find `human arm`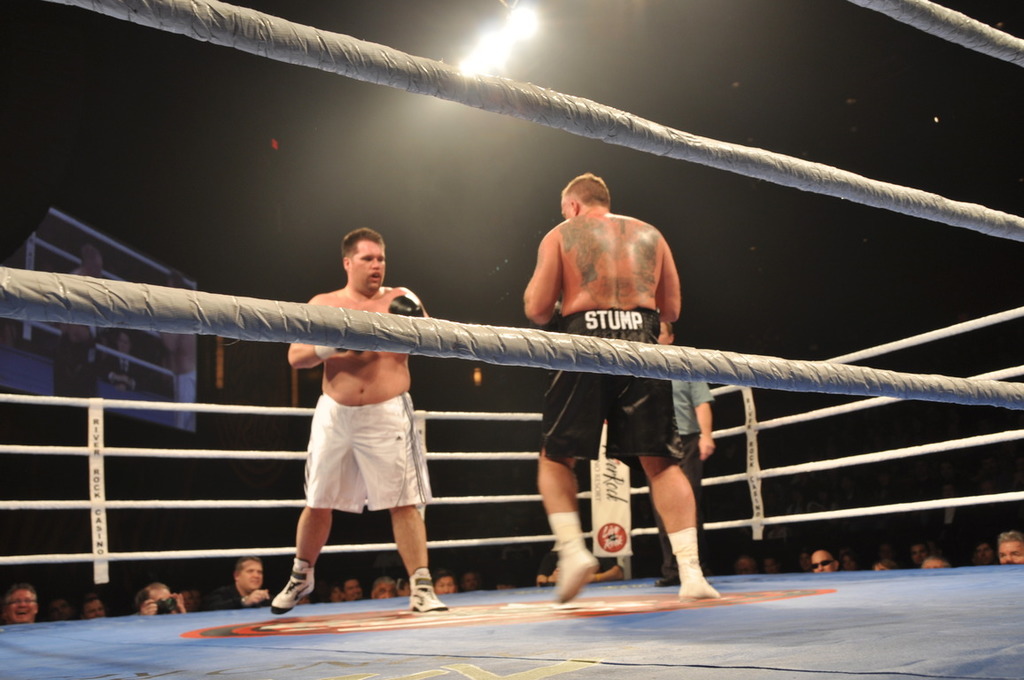
box=[236, 589, 267, 606]
